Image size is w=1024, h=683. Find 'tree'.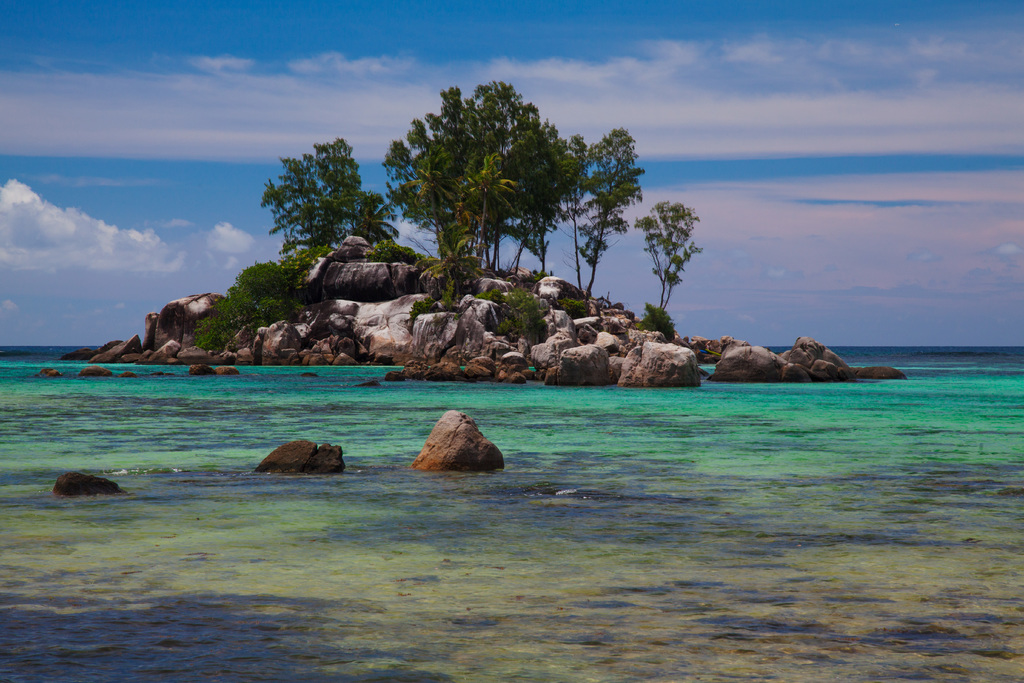
[216, 258, 305, 354].
